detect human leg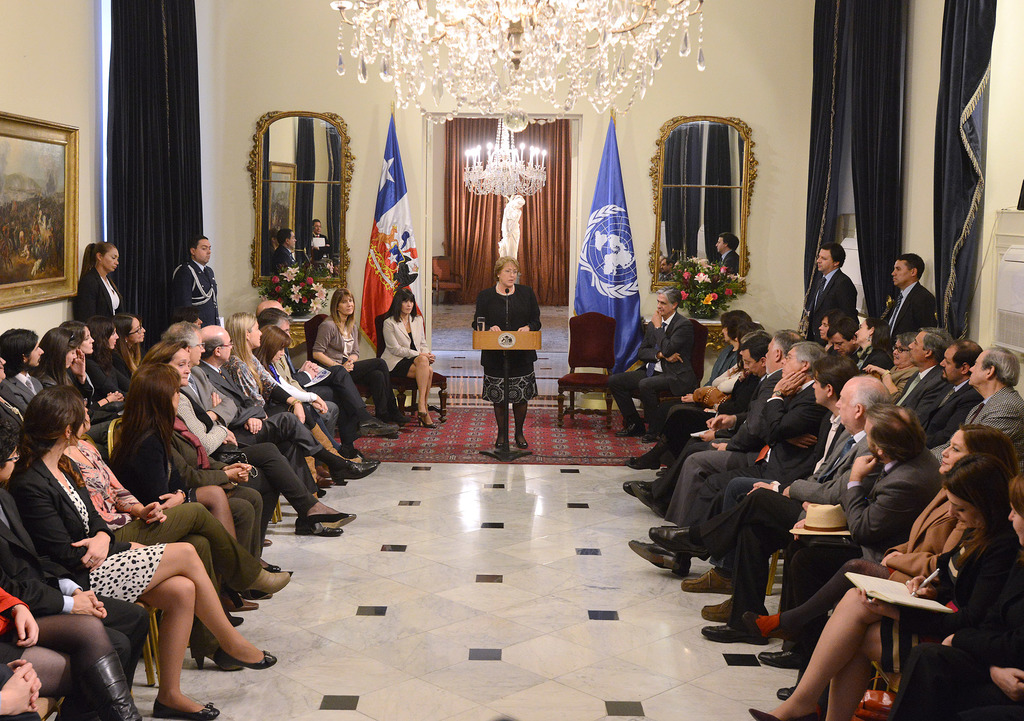
607 366 652 433
